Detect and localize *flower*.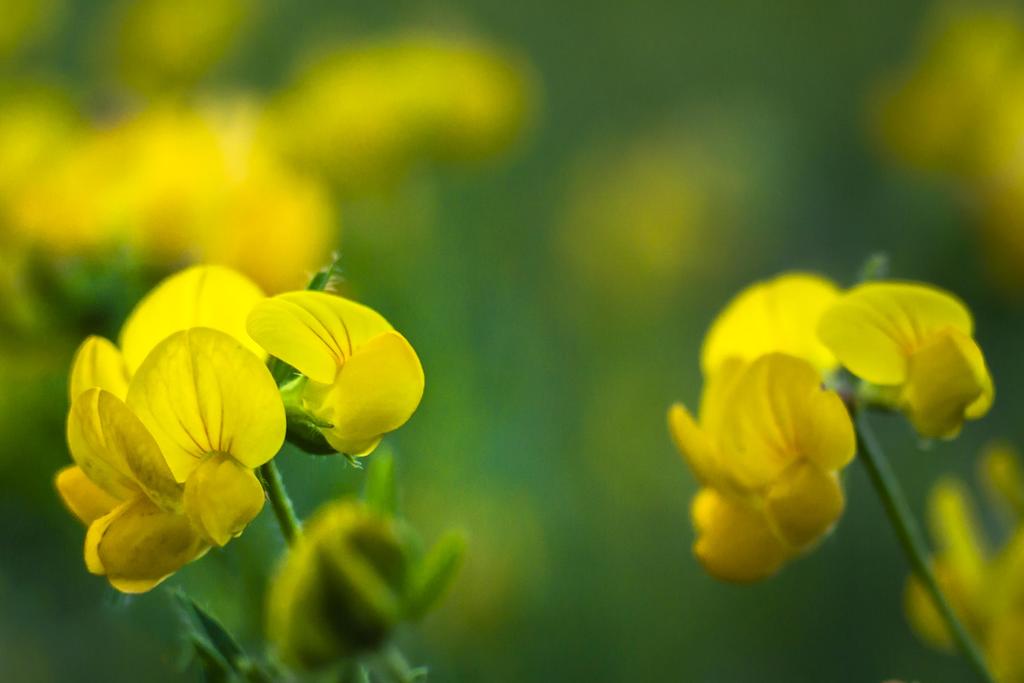
Localized at detection(700, 277, 841, 372).
